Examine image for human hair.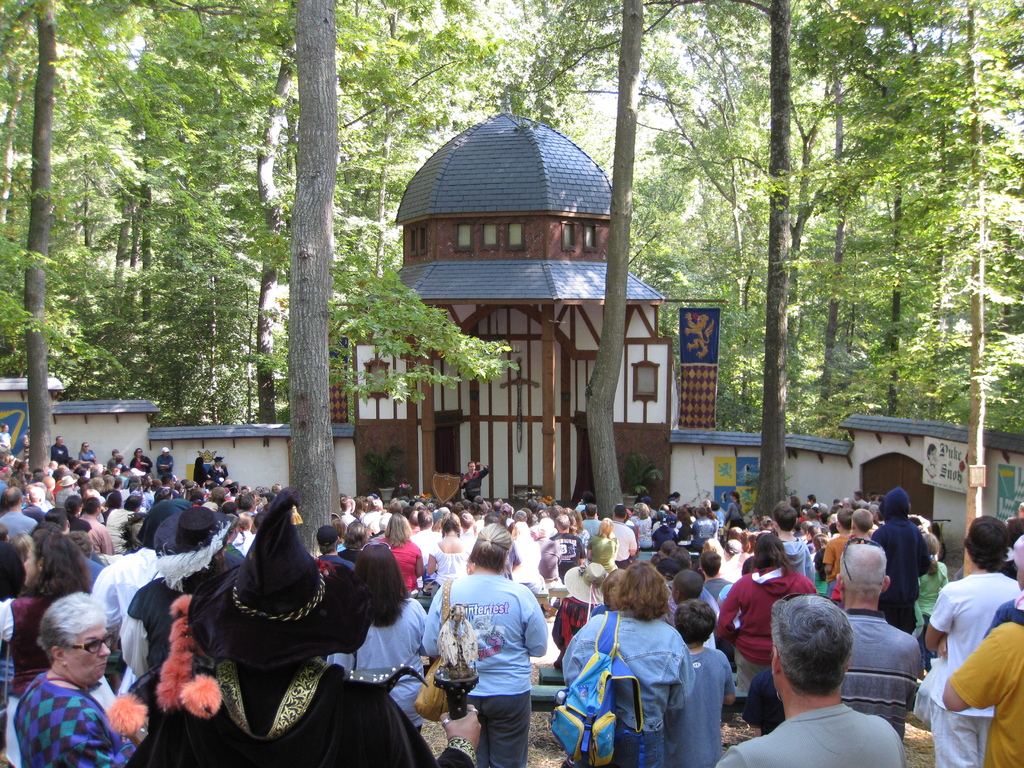
Examination result: region(467, 522, 515, 577).
